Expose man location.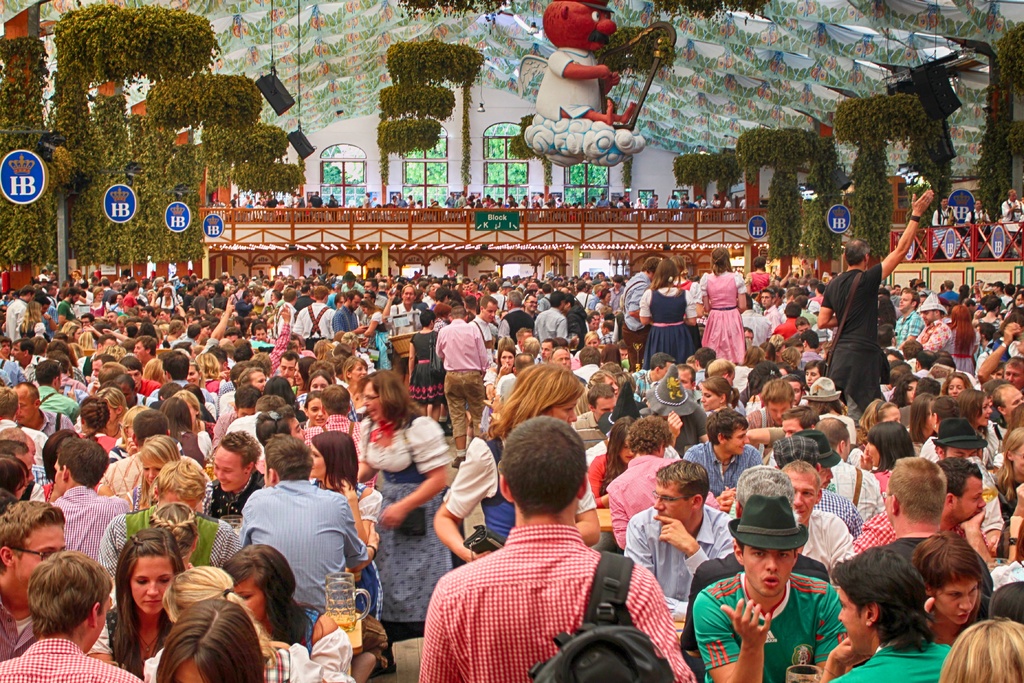
Exposed at [left=762, top=284, right=780, bottom=331].
